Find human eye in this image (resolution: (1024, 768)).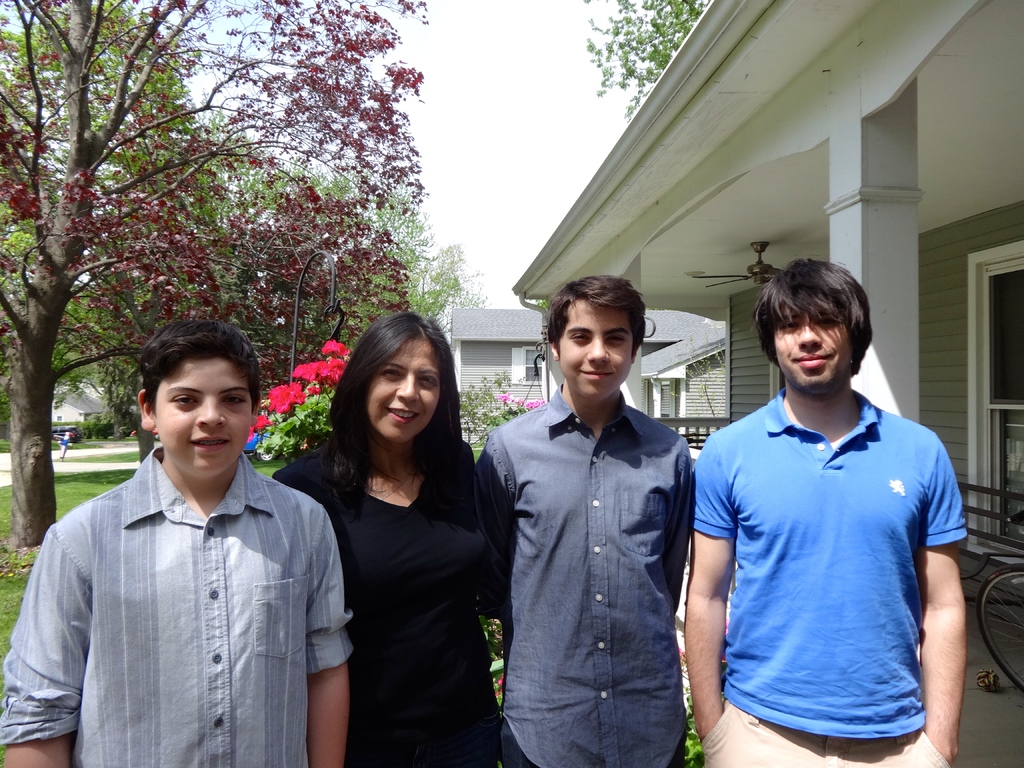
bbox=[779, 319, 800, 335].
